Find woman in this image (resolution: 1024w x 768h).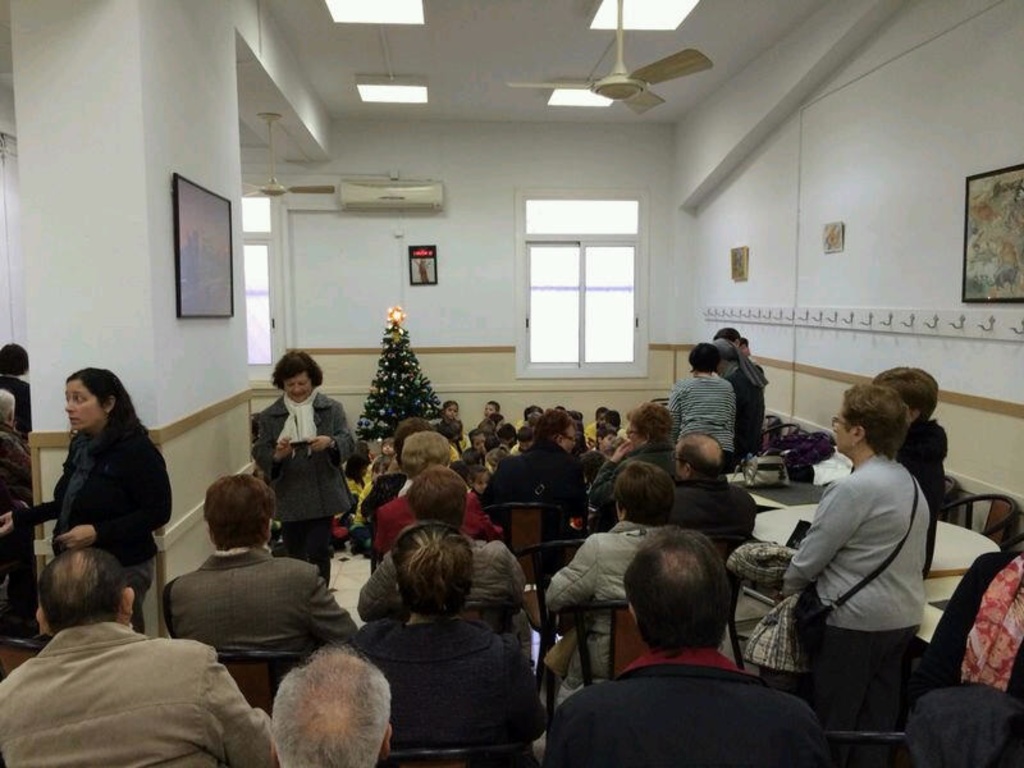
<bbox>785, 378, 934, 735</bbox>.
